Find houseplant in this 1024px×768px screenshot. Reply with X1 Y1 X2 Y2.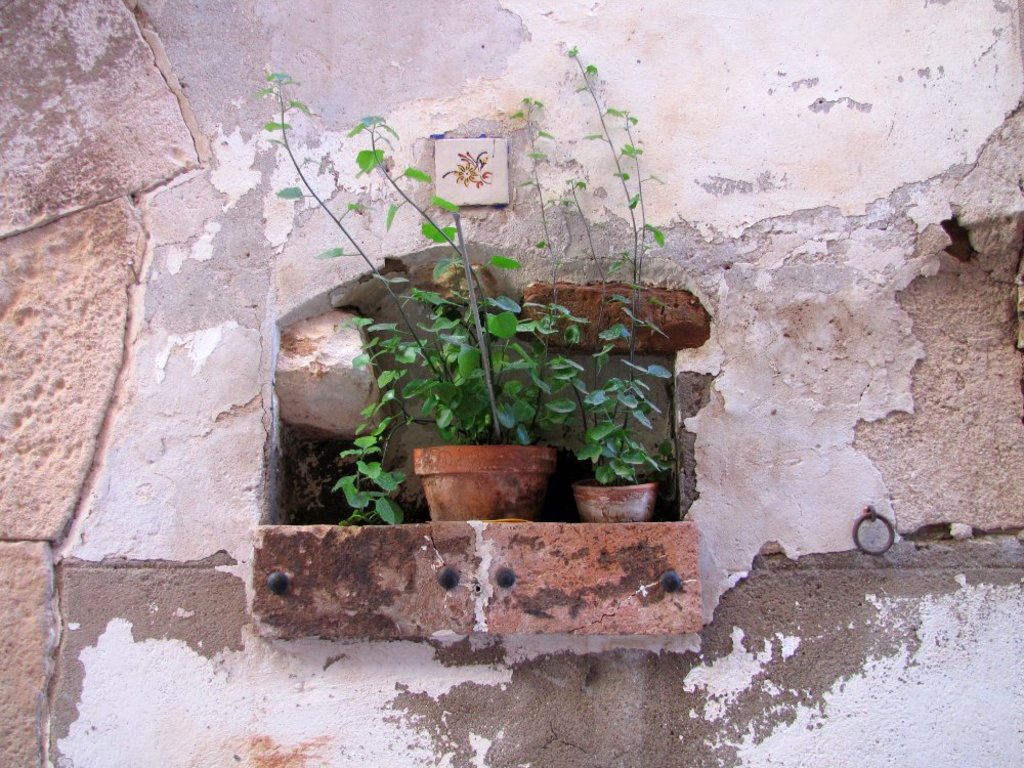
262 60 590 524.
